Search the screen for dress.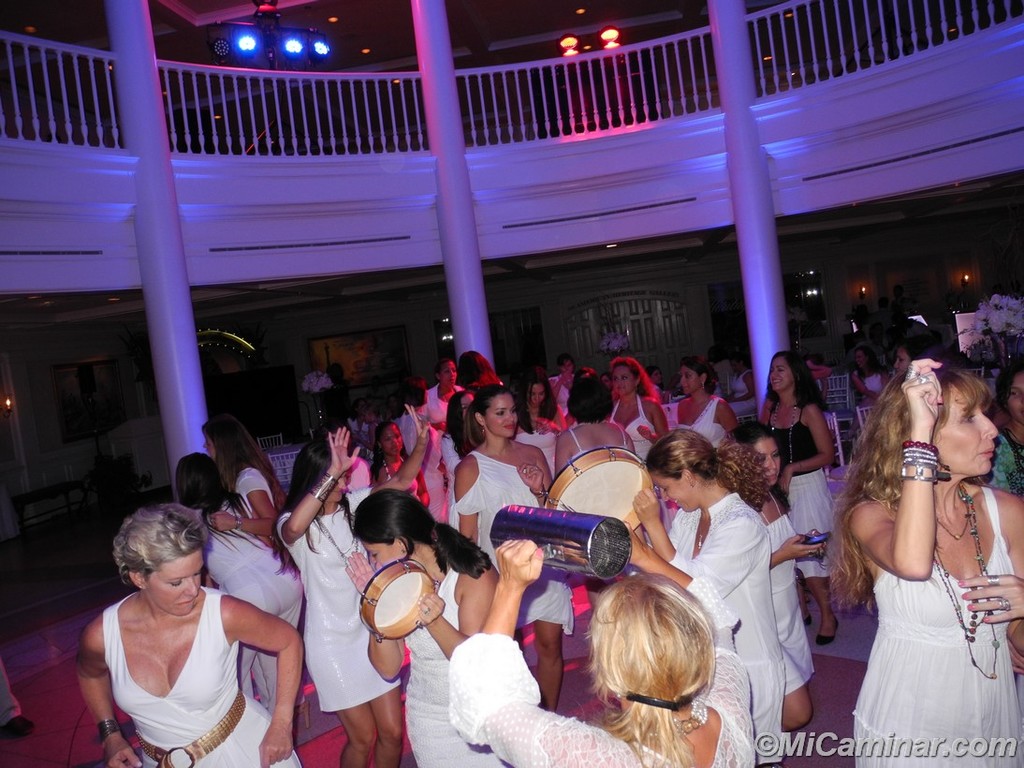
Found at <box>667,491,783,767</box>.
